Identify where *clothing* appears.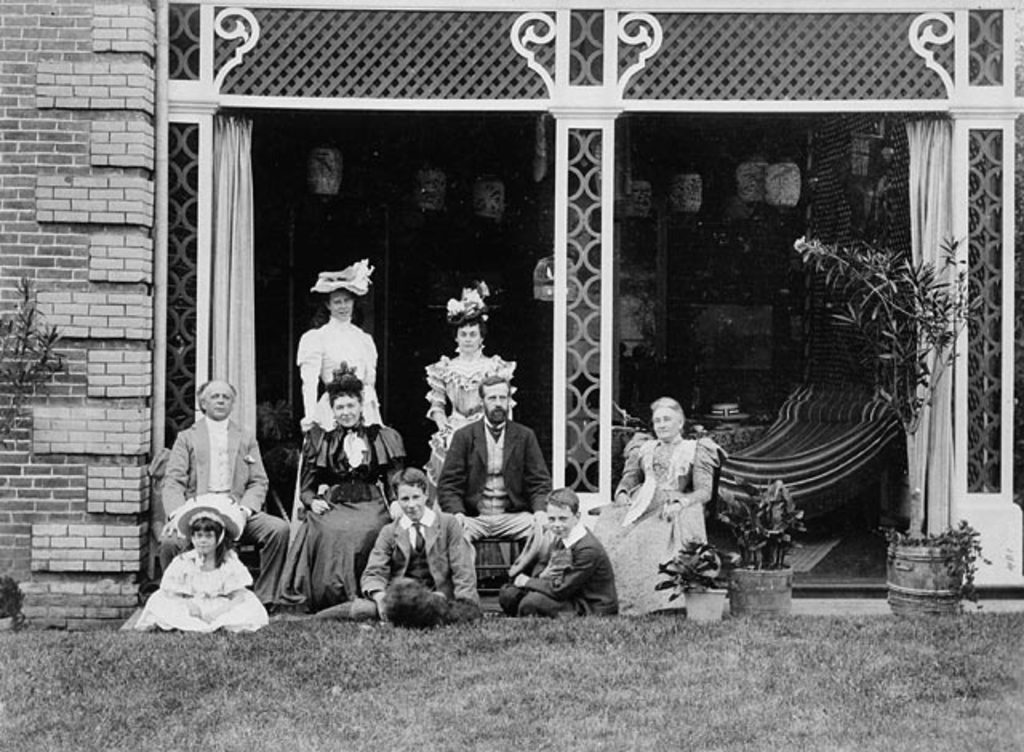
Appears at [x1=587, y1=421, x2=728, y2=626].
